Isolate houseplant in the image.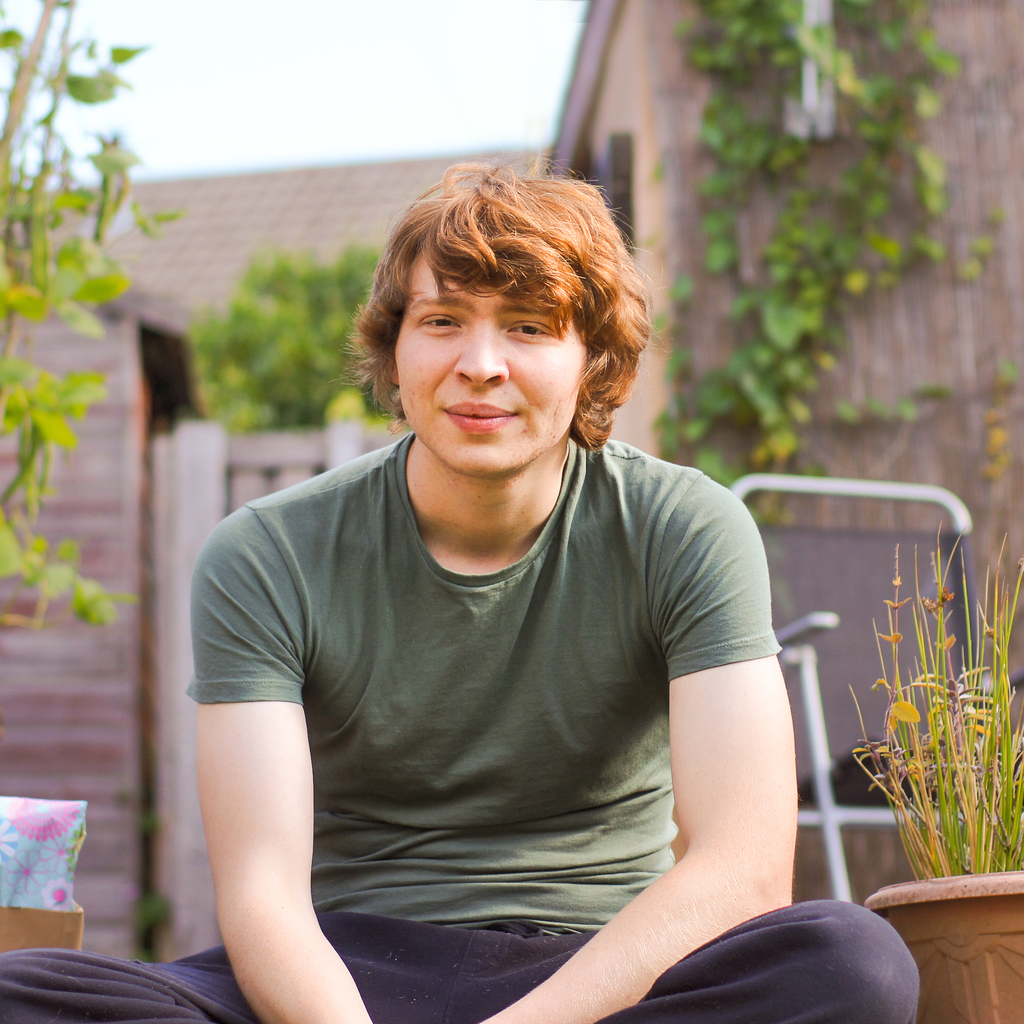
Isolated region: 847/515/1023/1023.
